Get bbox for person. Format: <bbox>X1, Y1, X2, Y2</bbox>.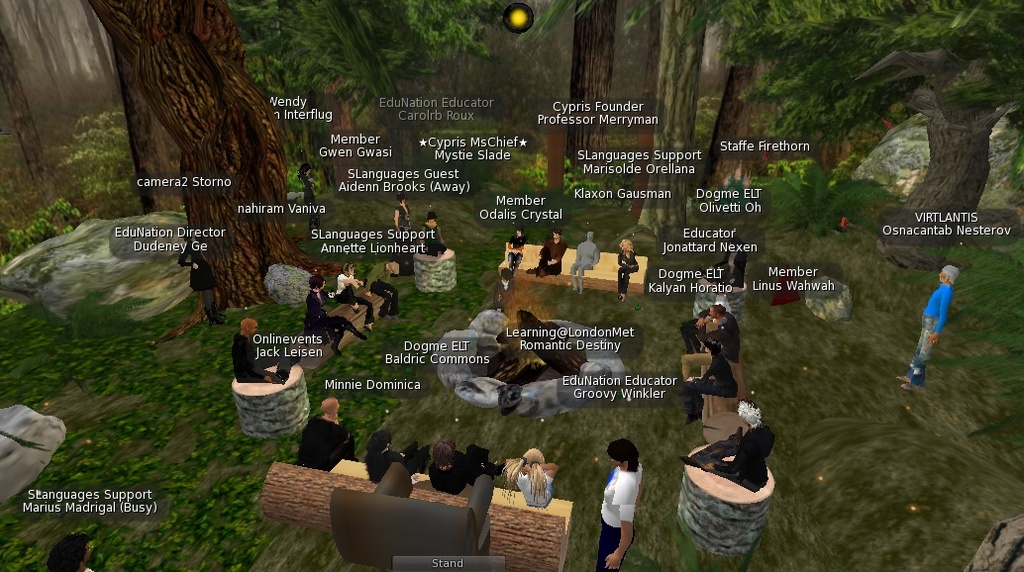
<bbox>594, 439, 626, 571</bbox>.
